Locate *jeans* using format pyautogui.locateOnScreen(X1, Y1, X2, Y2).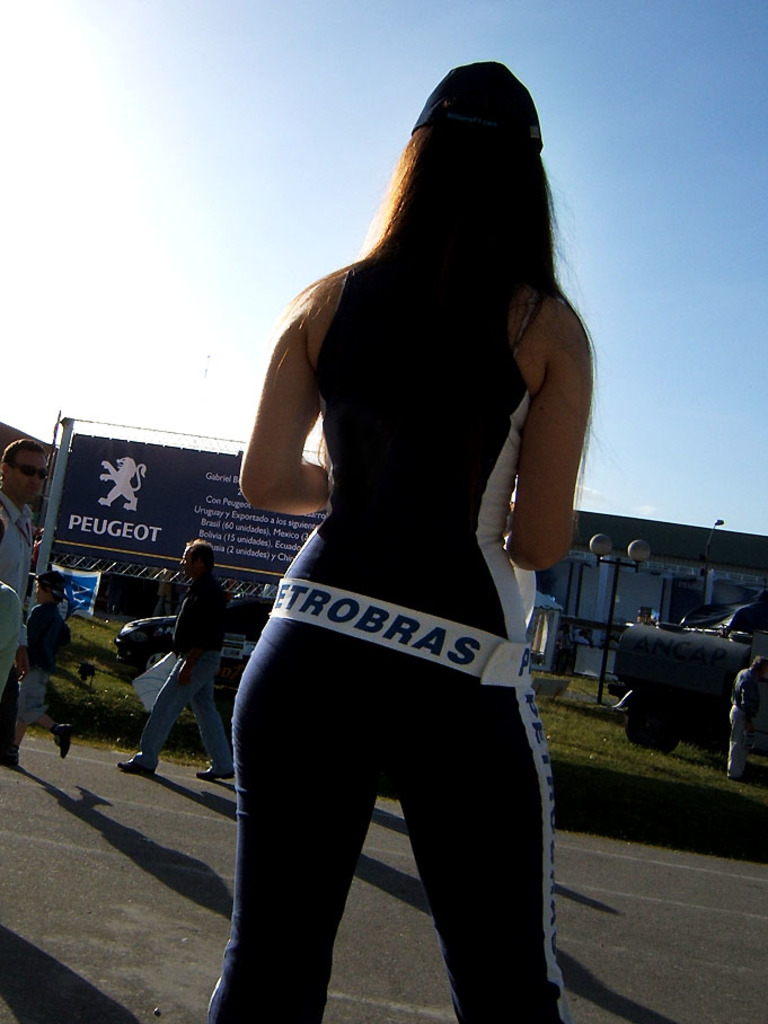
pyautogui.locateOnScreen(136, 651, 231, 768).
